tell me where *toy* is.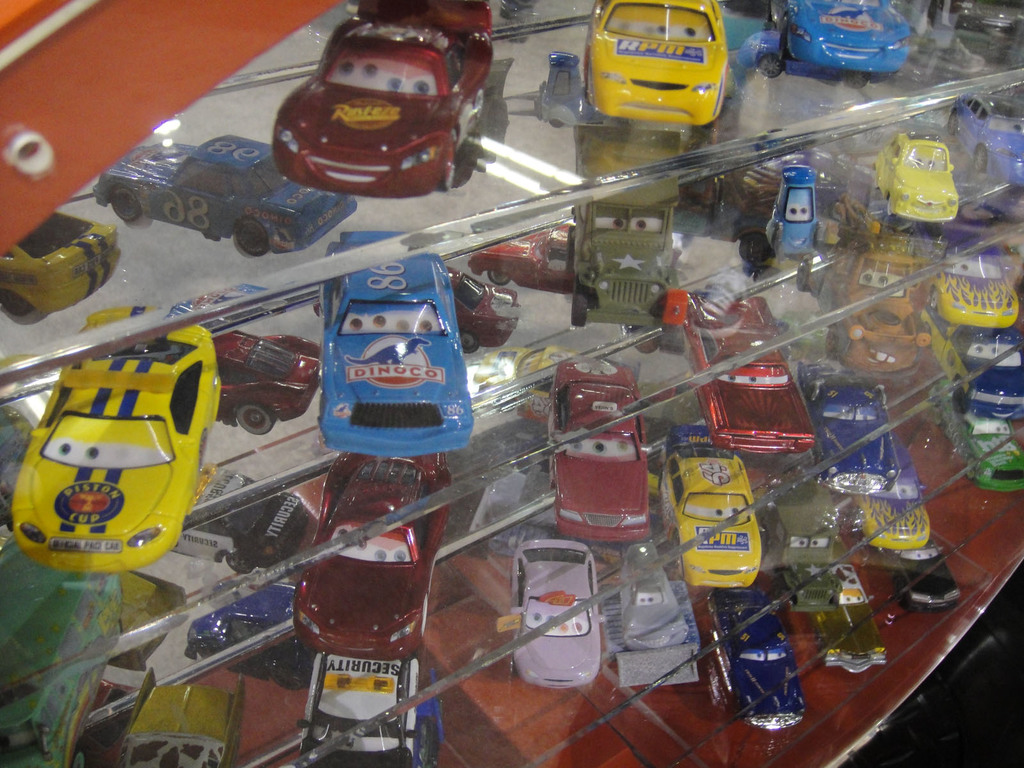
*toy* is at bbox(770, 0, 912, 74).
